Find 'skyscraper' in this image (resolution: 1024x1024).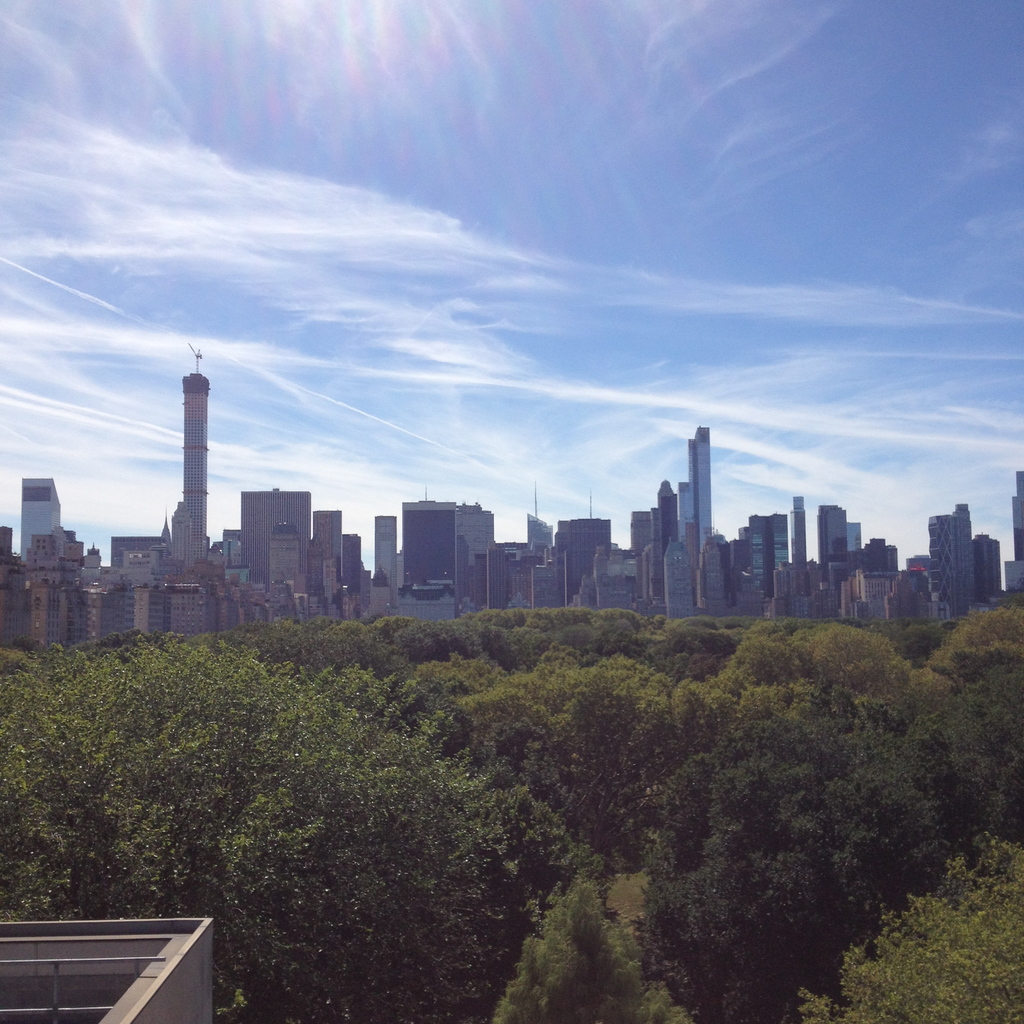
525, 515, 551, 561.
